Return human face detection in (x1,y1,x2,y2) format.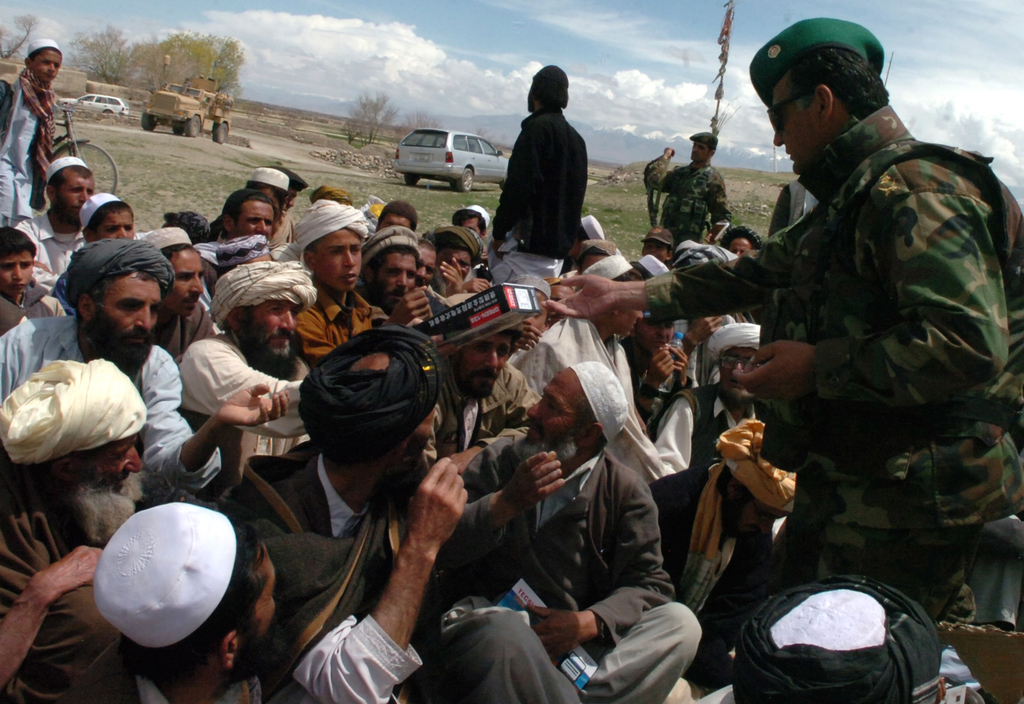
(577,256,603,275).
